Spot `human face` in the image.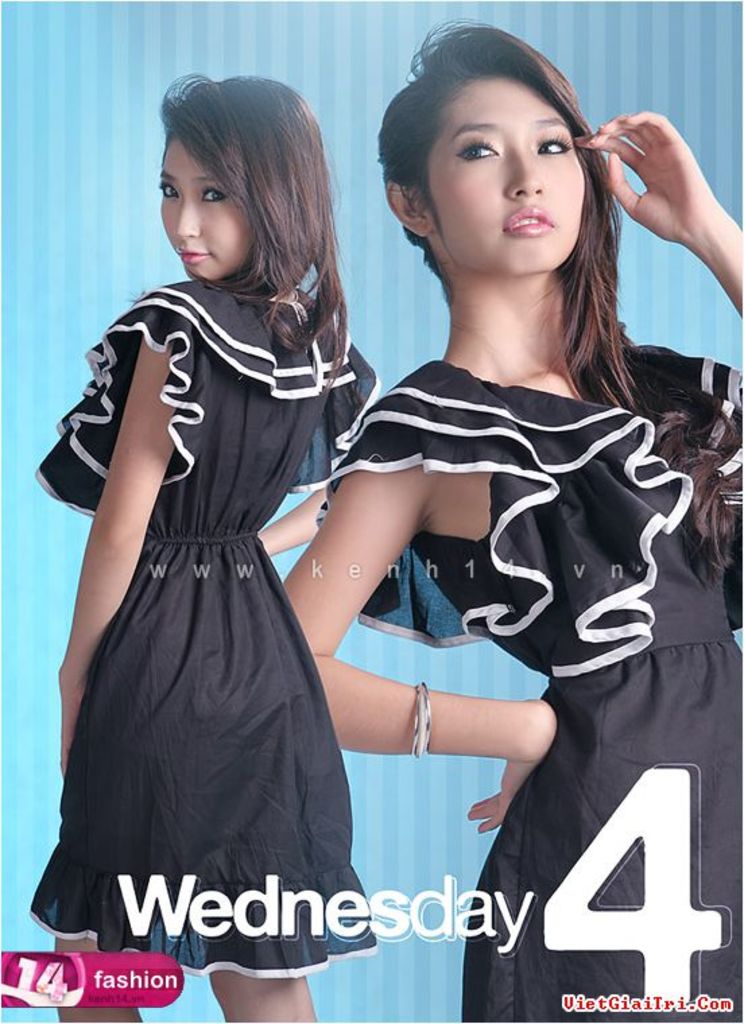
`human face` found at bbox=[159, 147, 252, 282].
